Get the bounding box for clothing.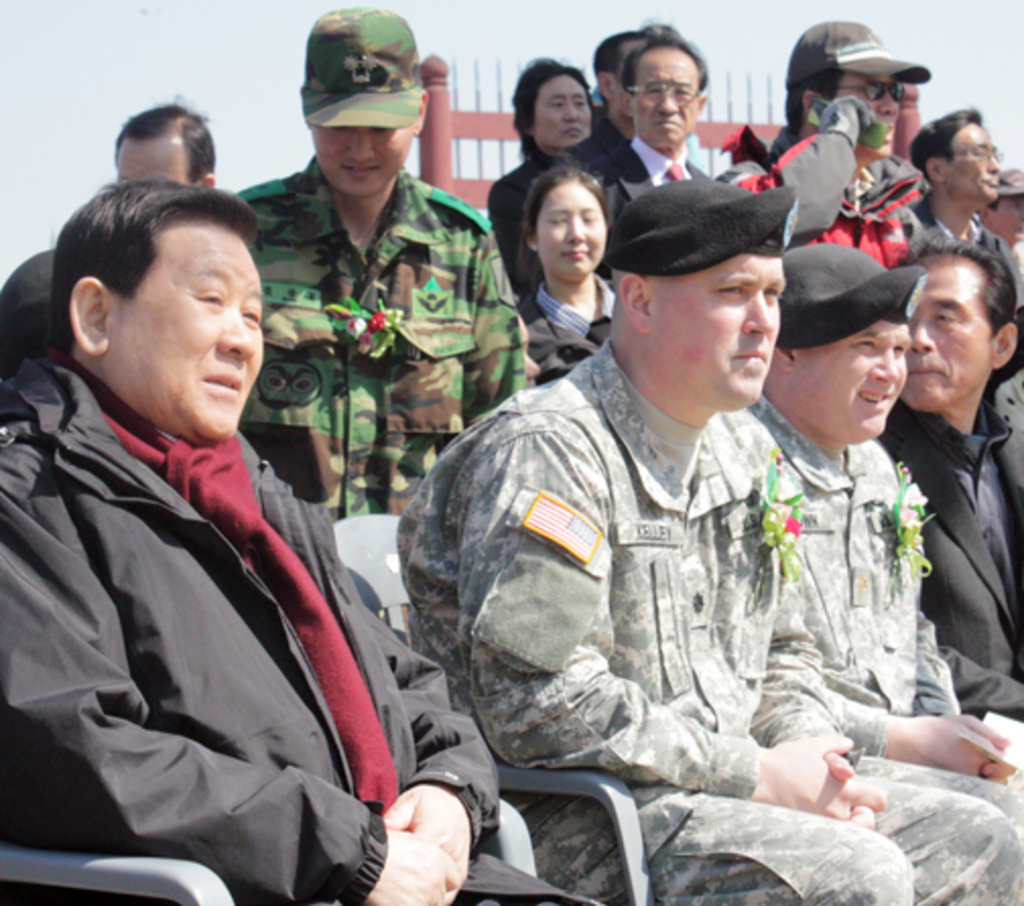
(498, 154, 642, 256).
